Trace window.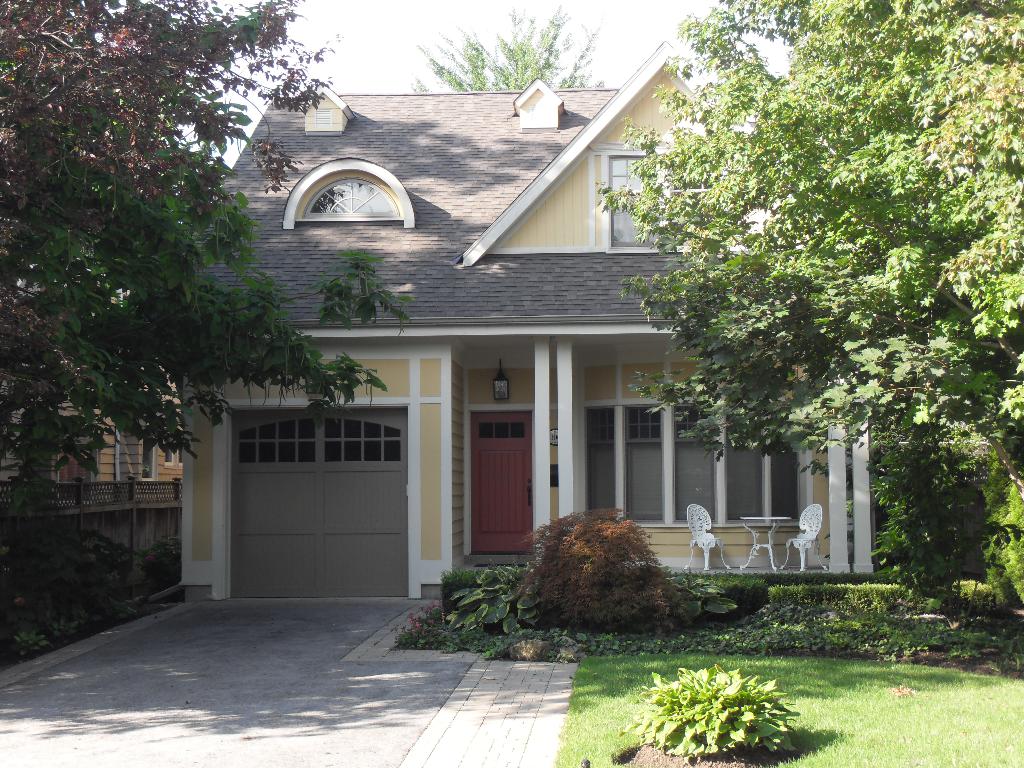
Traced to select_region(589, 413, 614, 516).
